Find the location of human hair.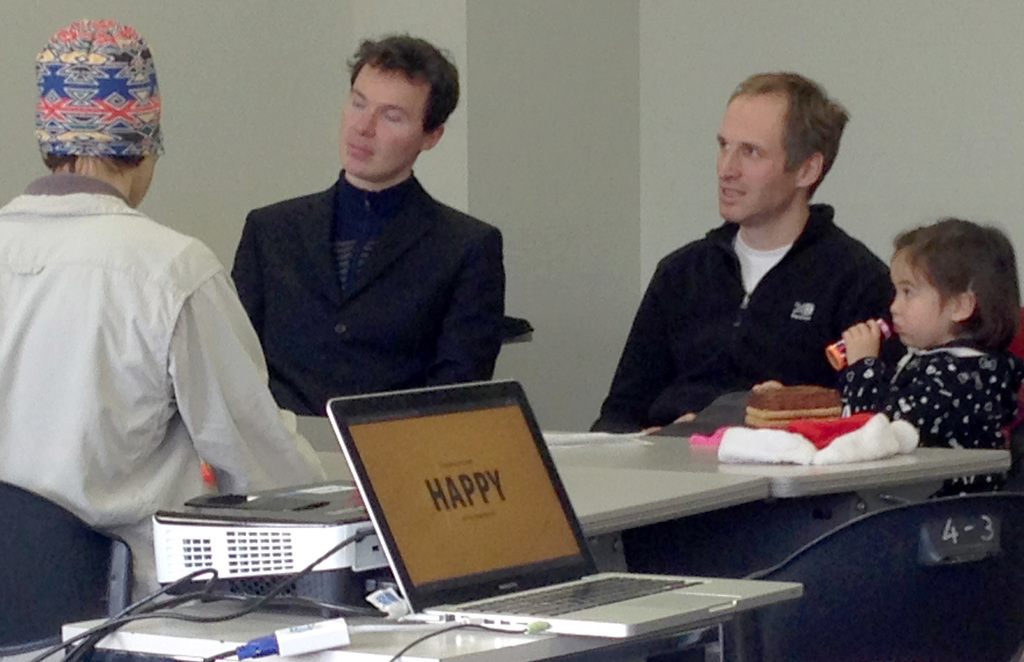
Location: Rect(894, 213, 1023, 353).
